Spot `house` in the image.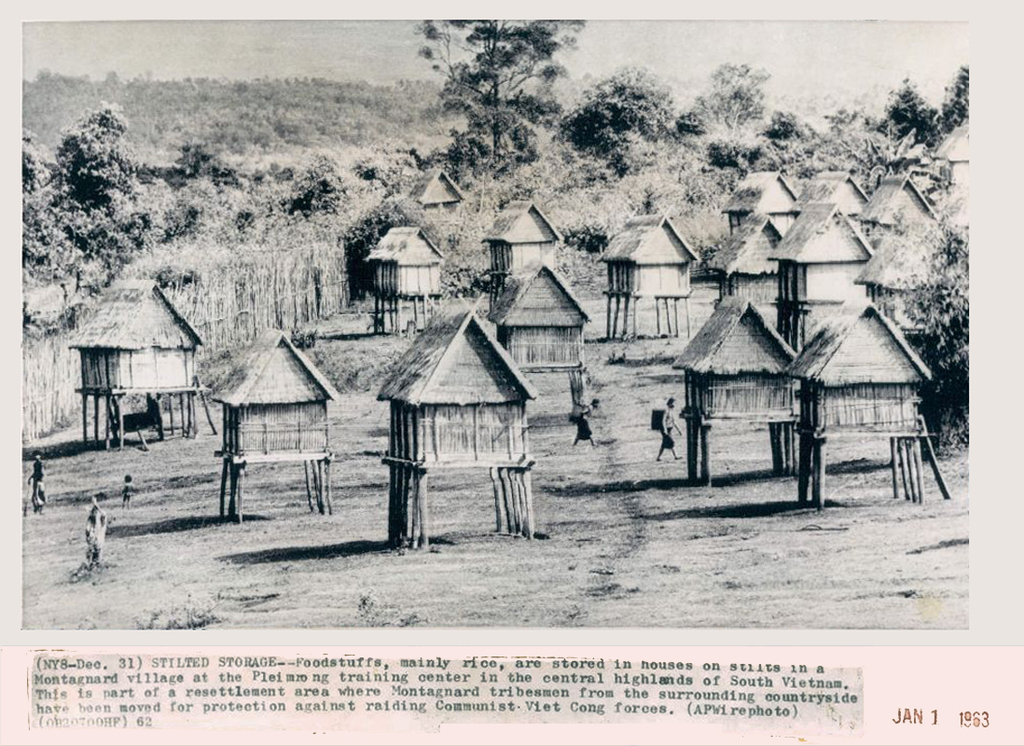
`house` found at (left=482, top=257, right=596, bottom=427).
